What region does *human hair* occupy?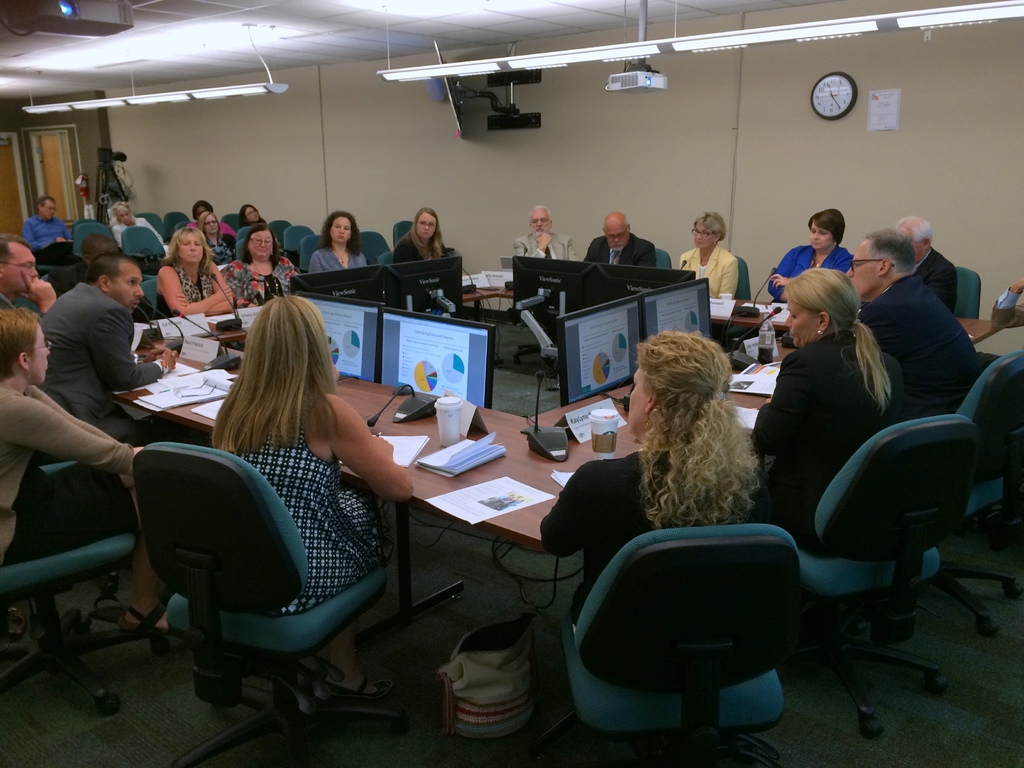
87 253 128 283.
